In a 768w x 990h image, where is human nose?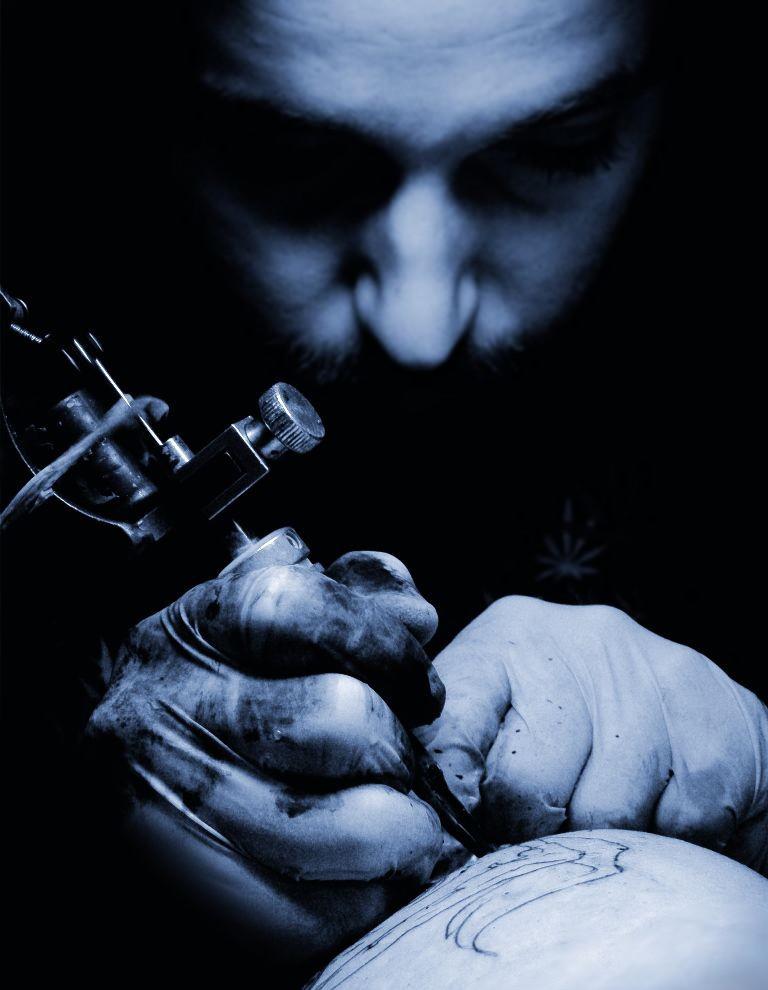
x1=352 y1=161 x2=483 y2=369.
